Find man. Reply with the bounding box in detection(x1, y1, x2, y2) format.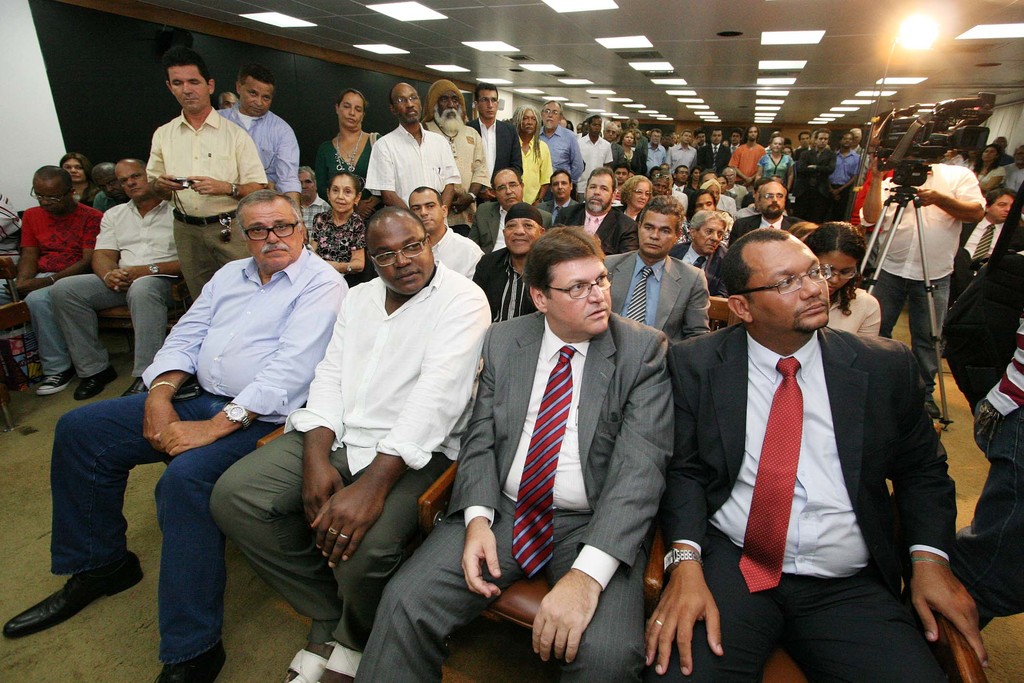
detection(404, 189, 486, 277).
